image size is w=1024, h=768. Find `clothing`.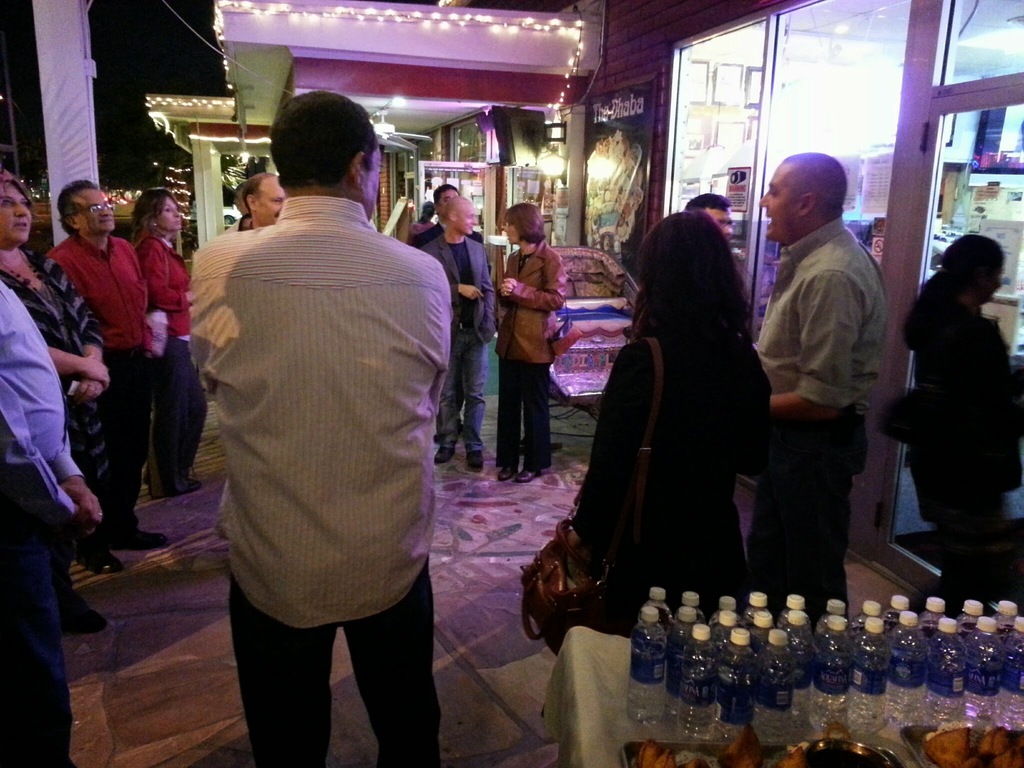
rect(753, 408, 874, 621).
